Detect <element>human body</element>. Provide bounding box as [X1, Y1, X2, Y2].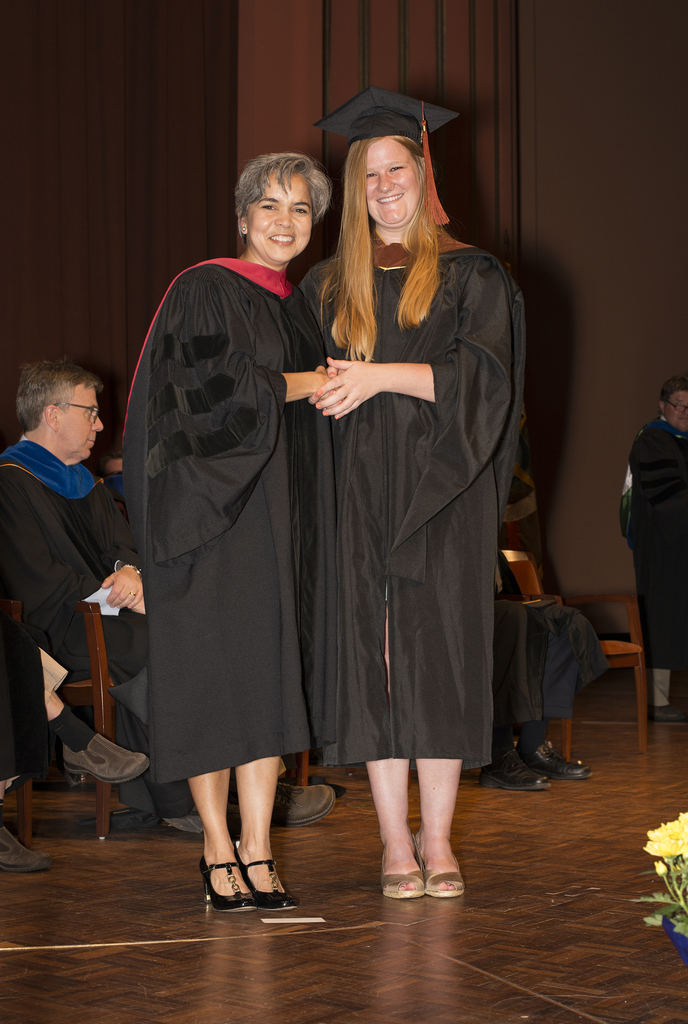
[619, 369, 687, 713].
